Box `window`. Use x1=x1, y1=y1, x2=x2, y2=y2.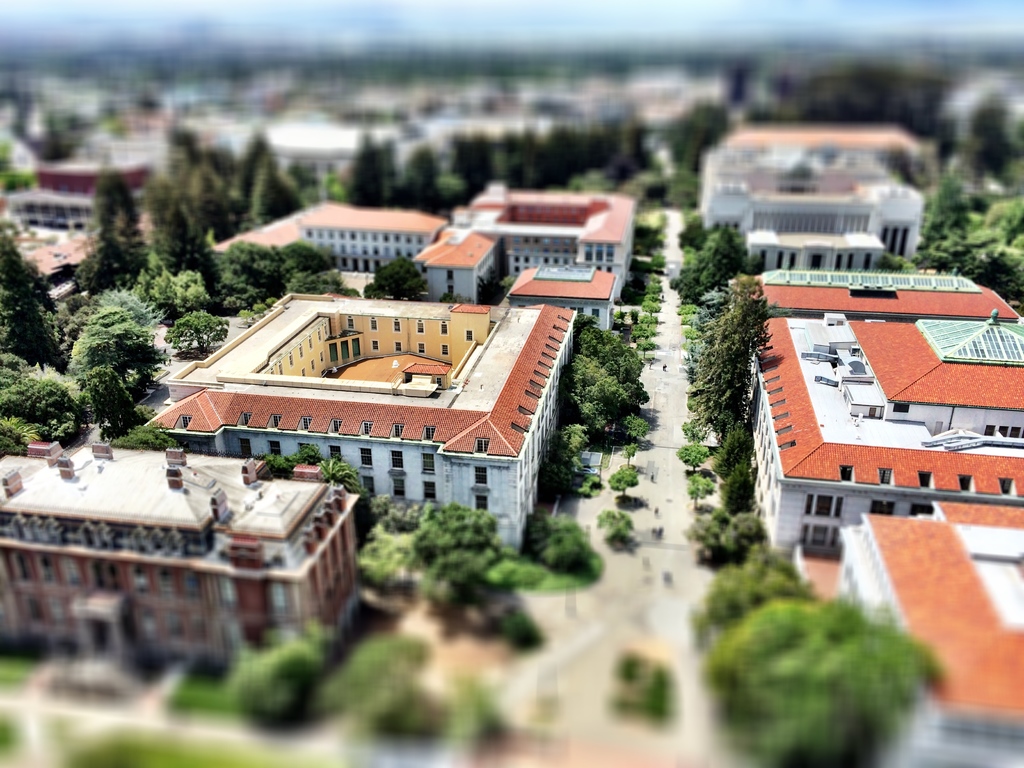
x1=477, y1=467, x2=485, y2=480.
